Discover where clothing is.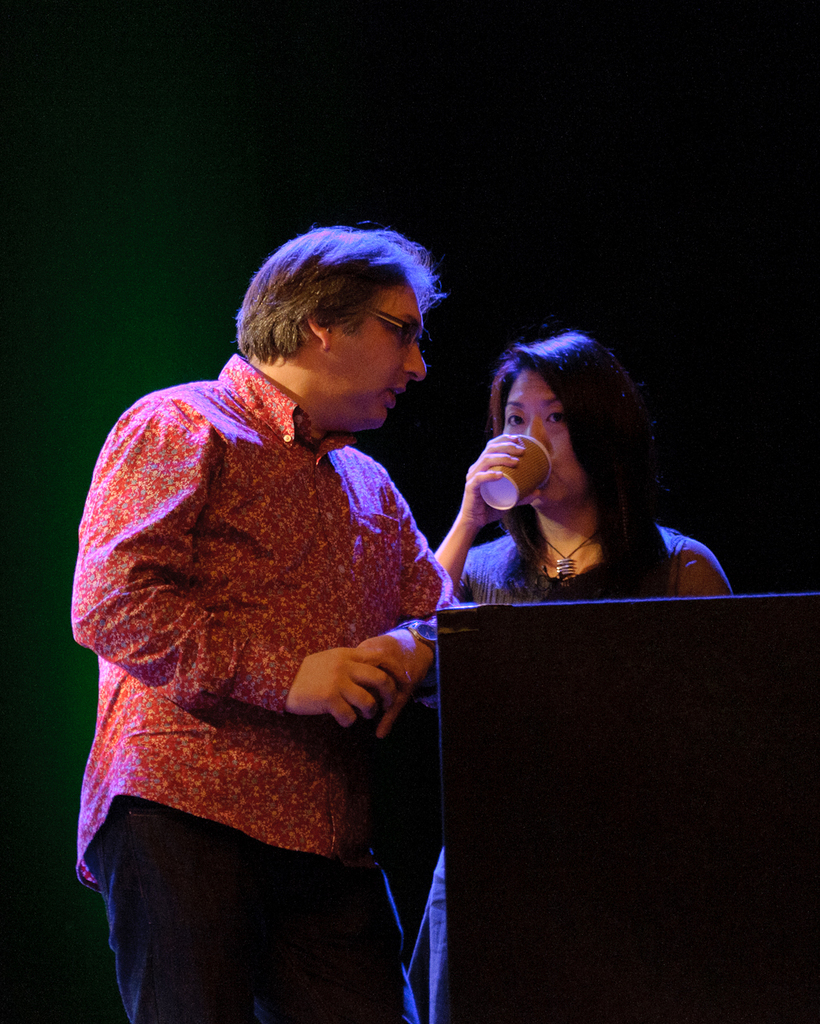
Discovered at <region>72, 314, 452, 959</region>.
